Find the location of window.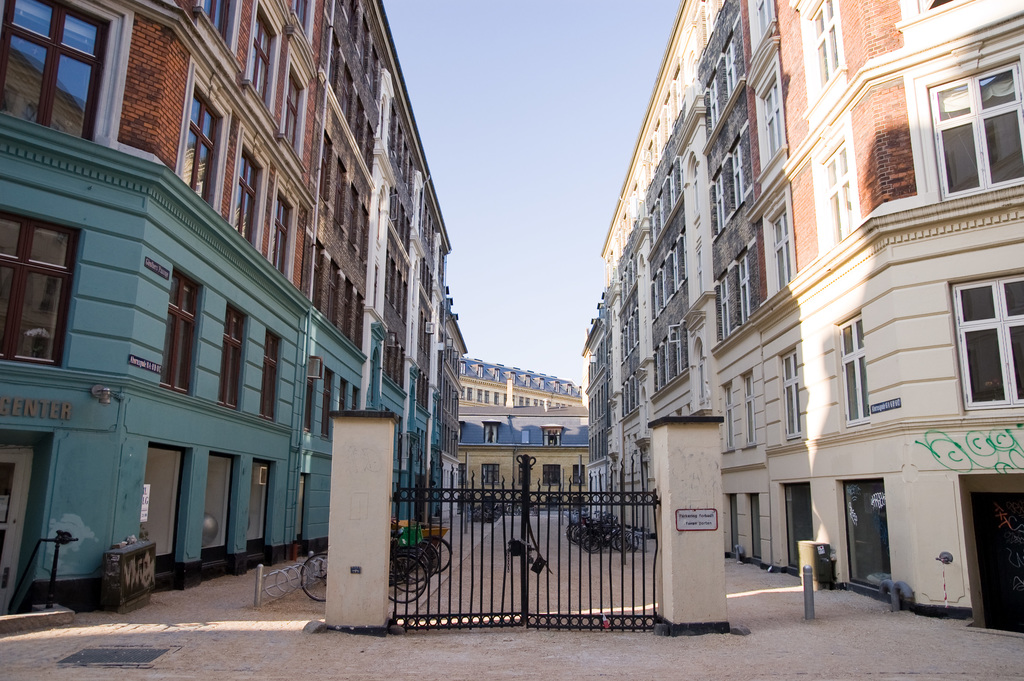
Location: [x1=731, y1=143, x2=746, y2=205].
